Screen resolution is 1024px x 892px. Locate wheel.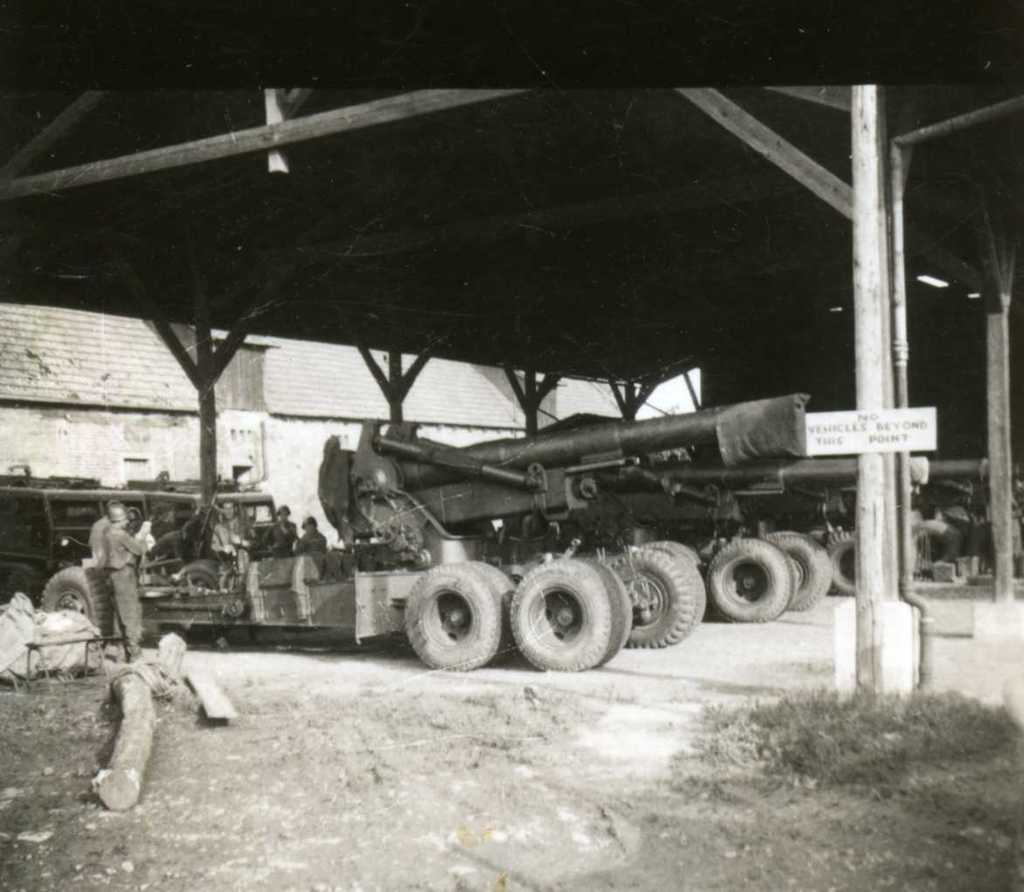
locate(746, 534, 799, 619).
